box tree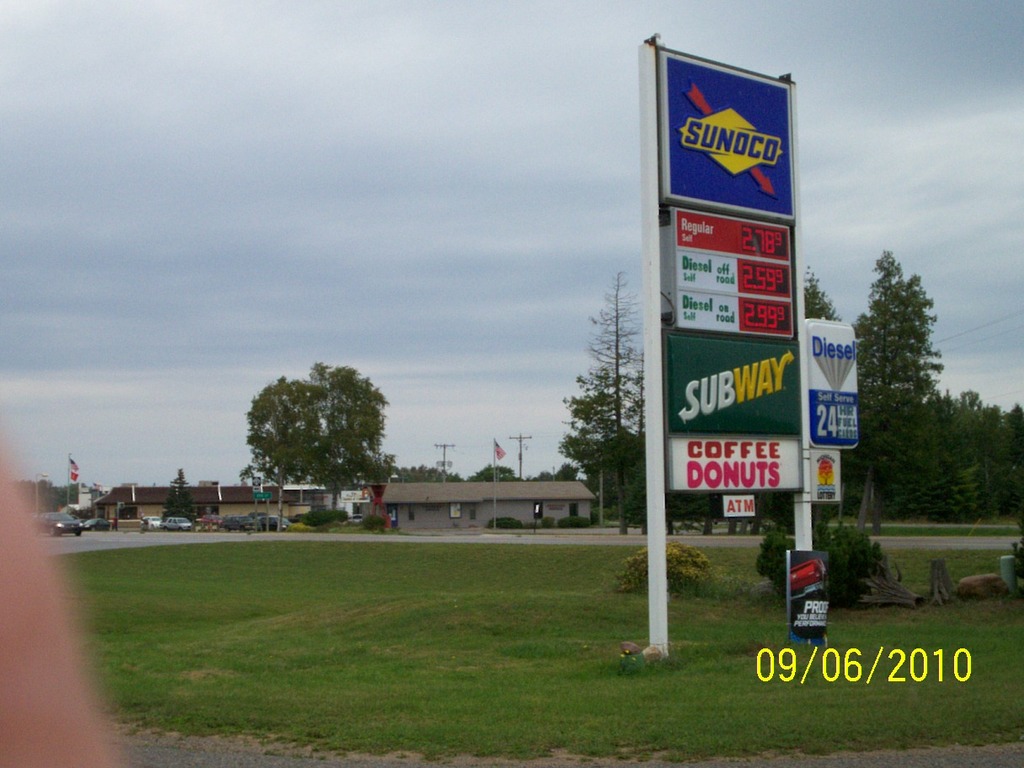
<region>553, 377, 641, 525</region>
